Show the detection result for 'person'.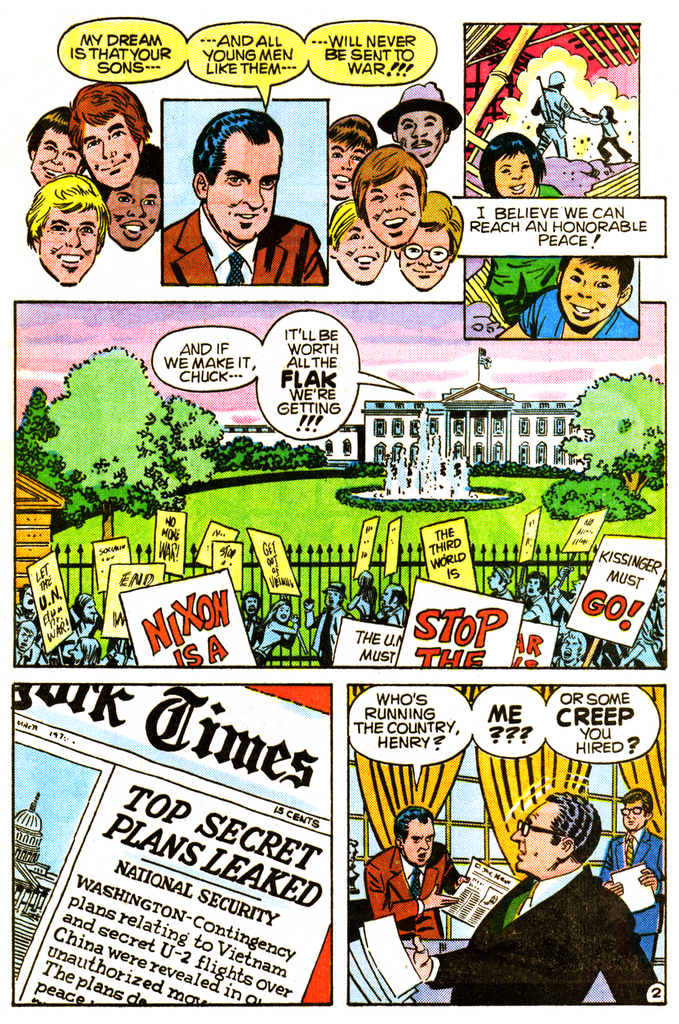
crop(106, 145, 163, 253).
